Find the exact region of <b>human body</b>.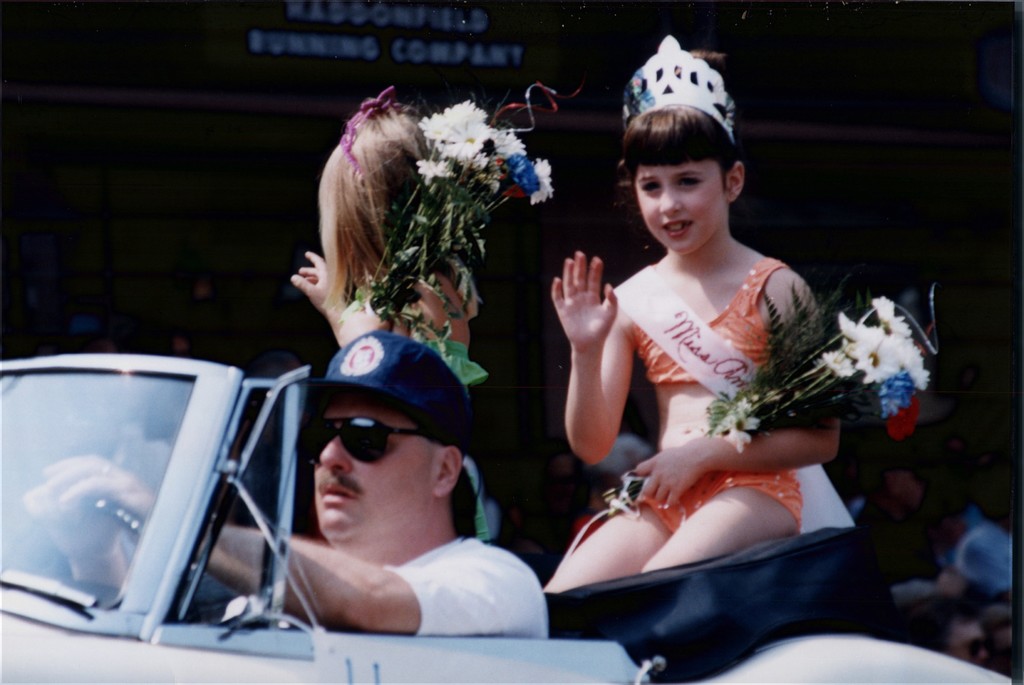
Exact region: crop(20, 333, 548, 637).
